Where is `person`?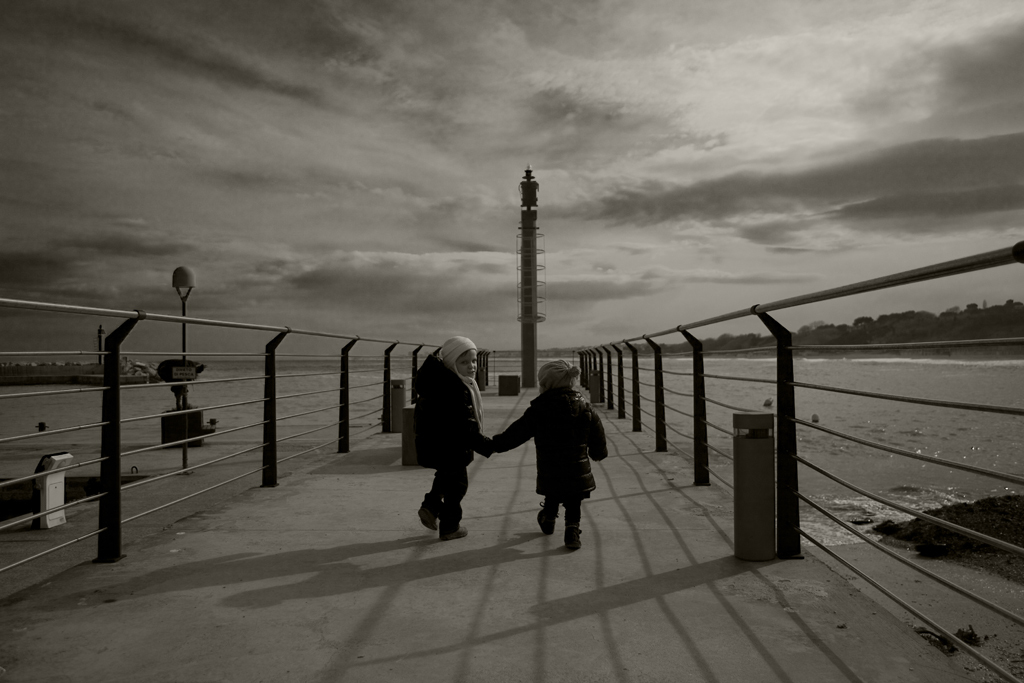
(497,365,591,556).
